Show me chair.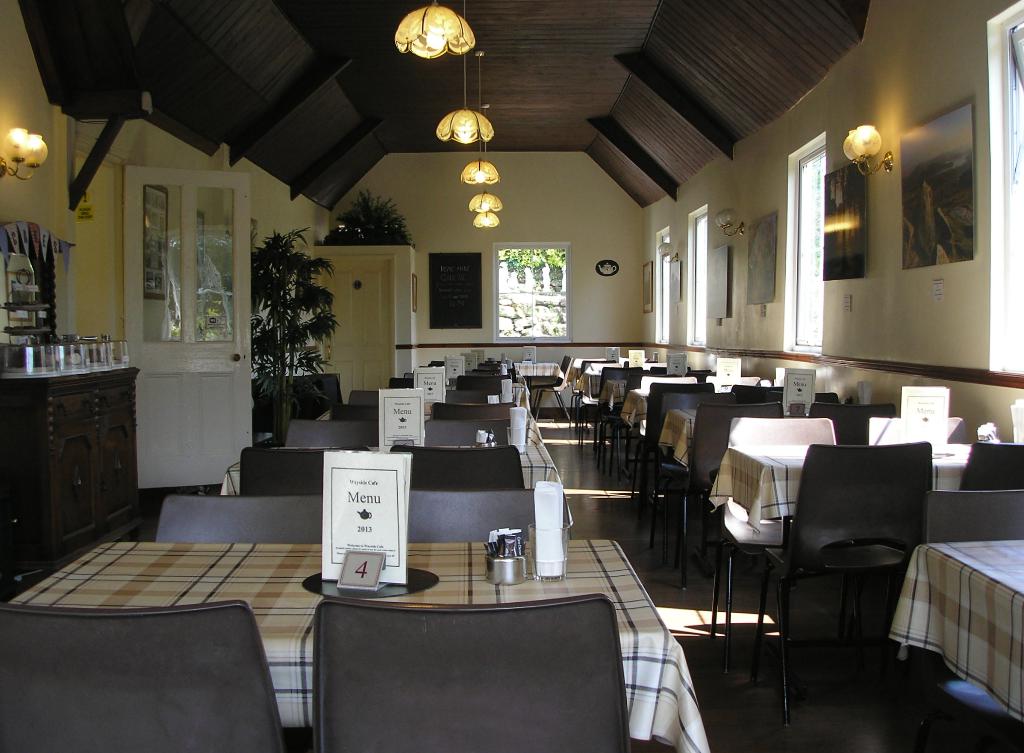
chair is here: pyautogui.locateOnScreen(729, 379, 781, 405).
